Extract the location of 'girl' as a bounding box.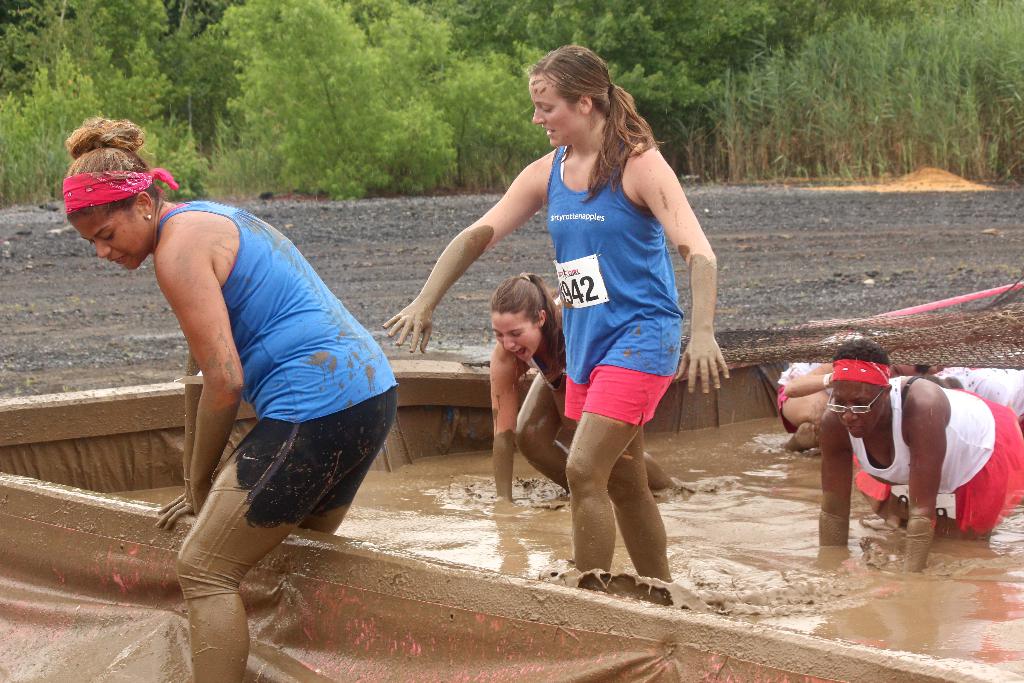
bbox=[492, 277, 680, 499].
